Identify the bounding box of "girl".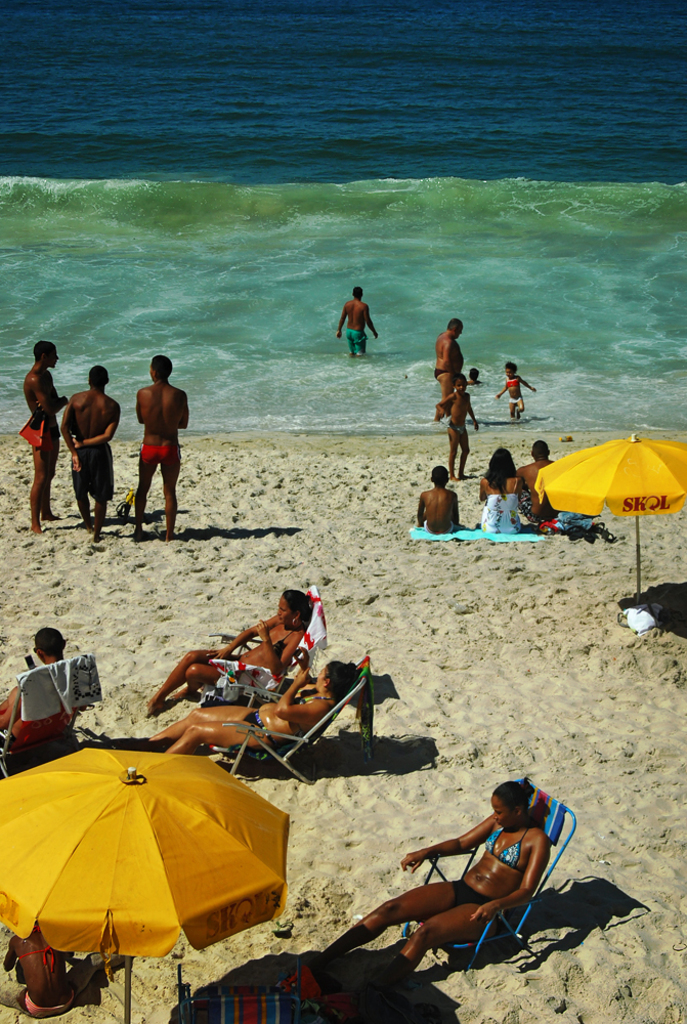
left=491, top=366, right=548, bottom=417.
